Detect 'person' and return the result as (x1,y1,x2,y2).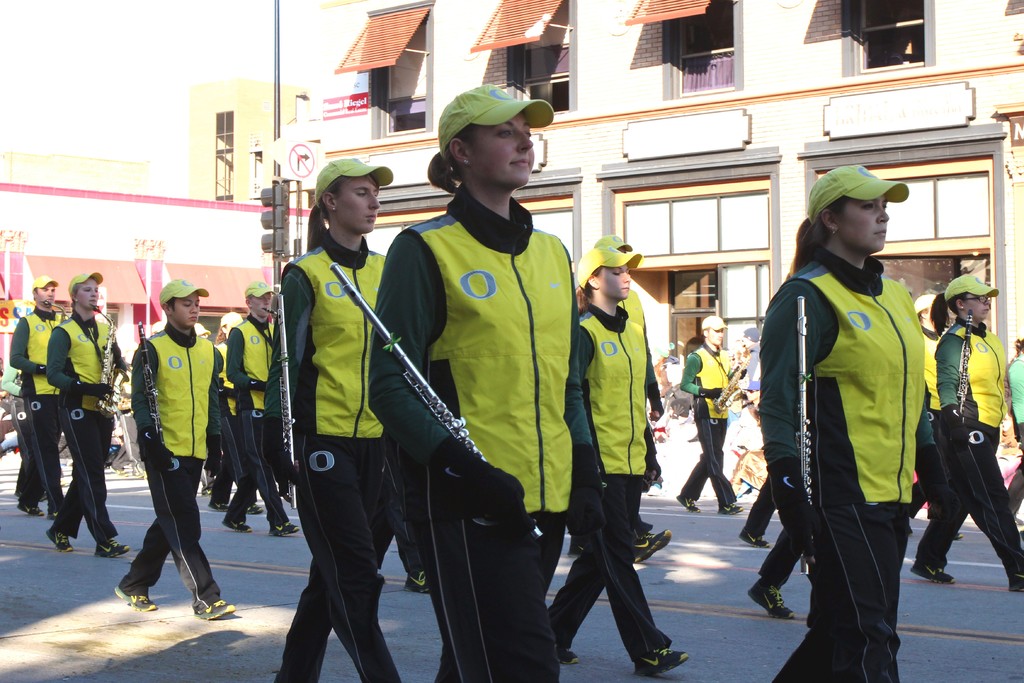
(112,279,234,628).
